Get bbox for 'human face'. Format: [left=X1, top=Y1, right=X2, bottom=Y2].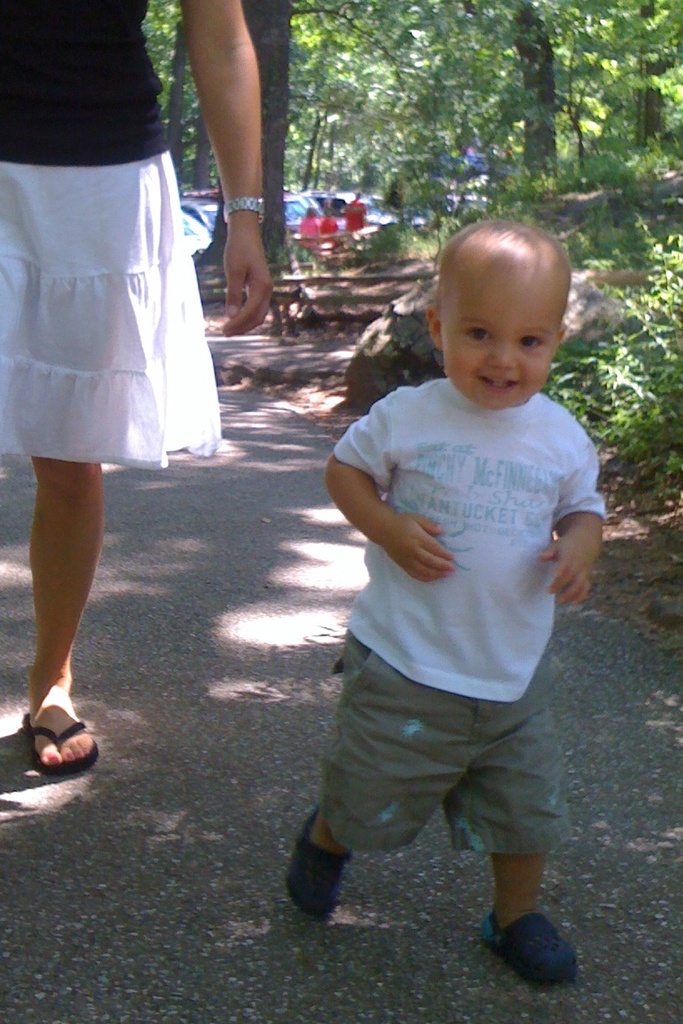
[left=444, top=283, right=560, bottom=404].
